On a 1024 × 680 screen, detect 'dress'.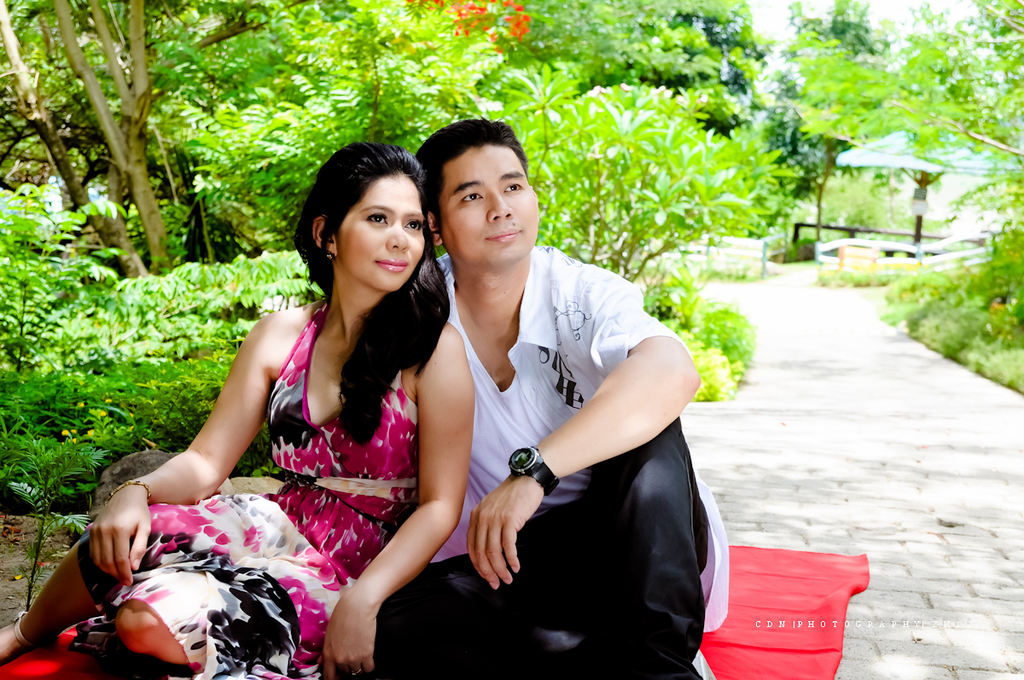
80, 301, 419, 679.
